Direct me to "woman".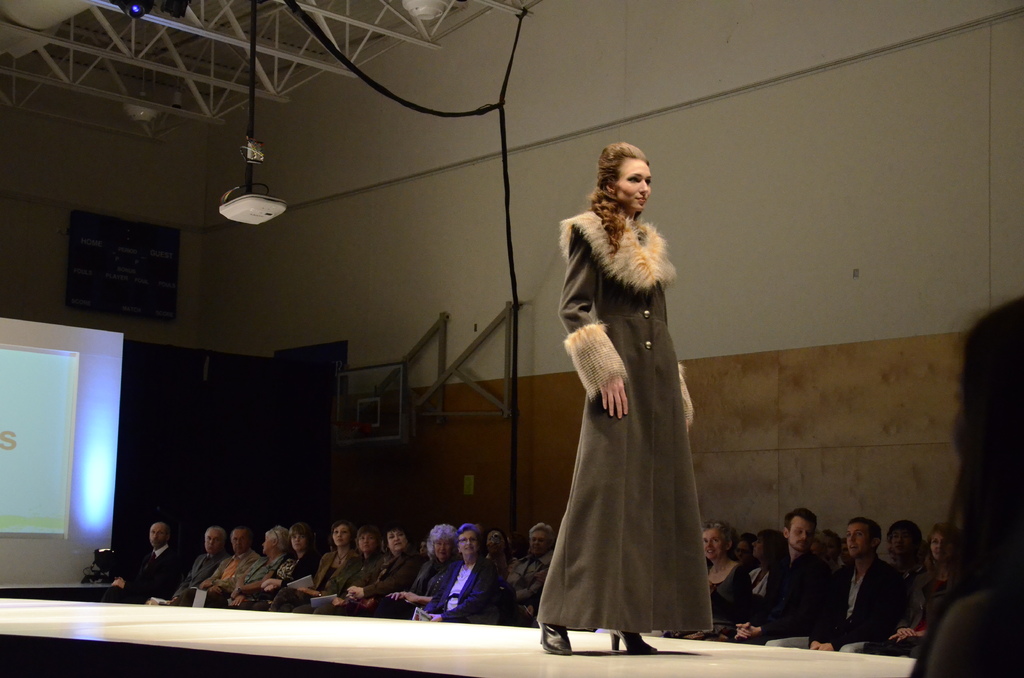
Direction: box(748, 529, 792, 595).
